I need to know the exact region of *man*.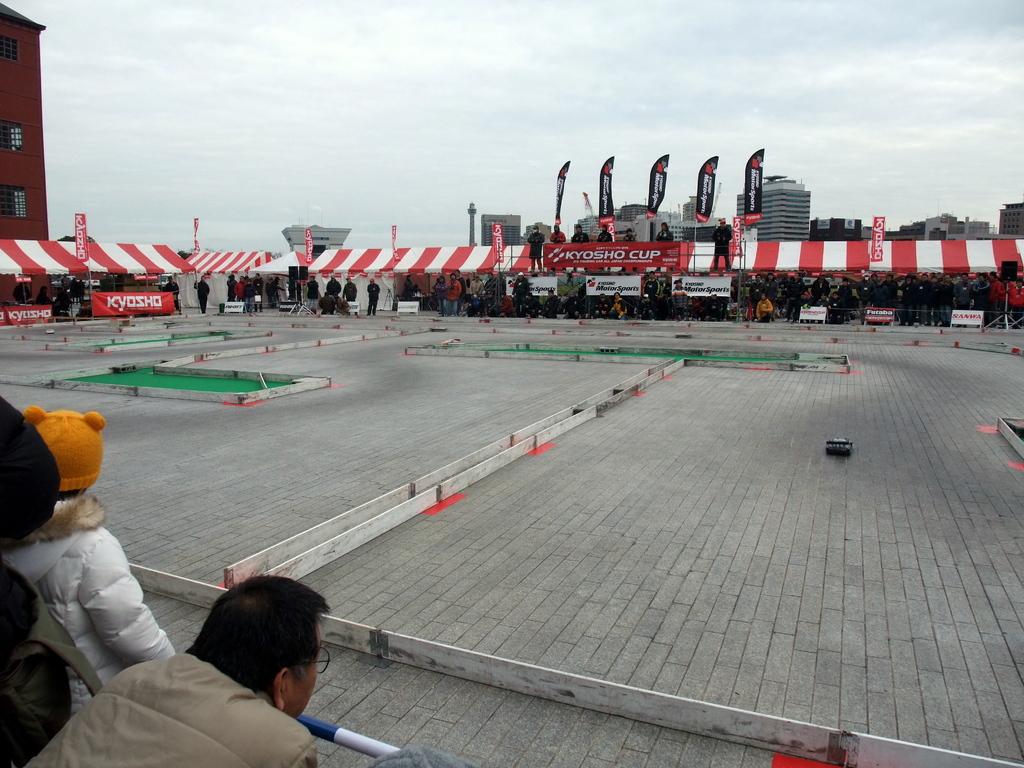
Region: select_region(621, 228, 637, 243).
